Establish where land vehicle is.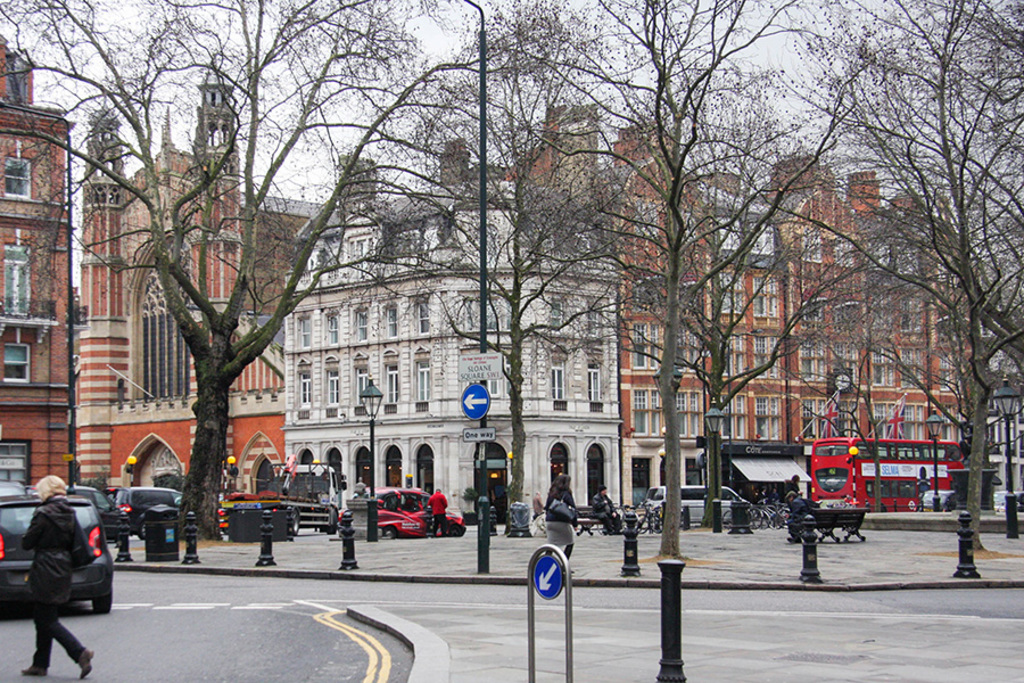
Established at {"left": 345, "top": 486, "right": 466, "bottom": 533}.
